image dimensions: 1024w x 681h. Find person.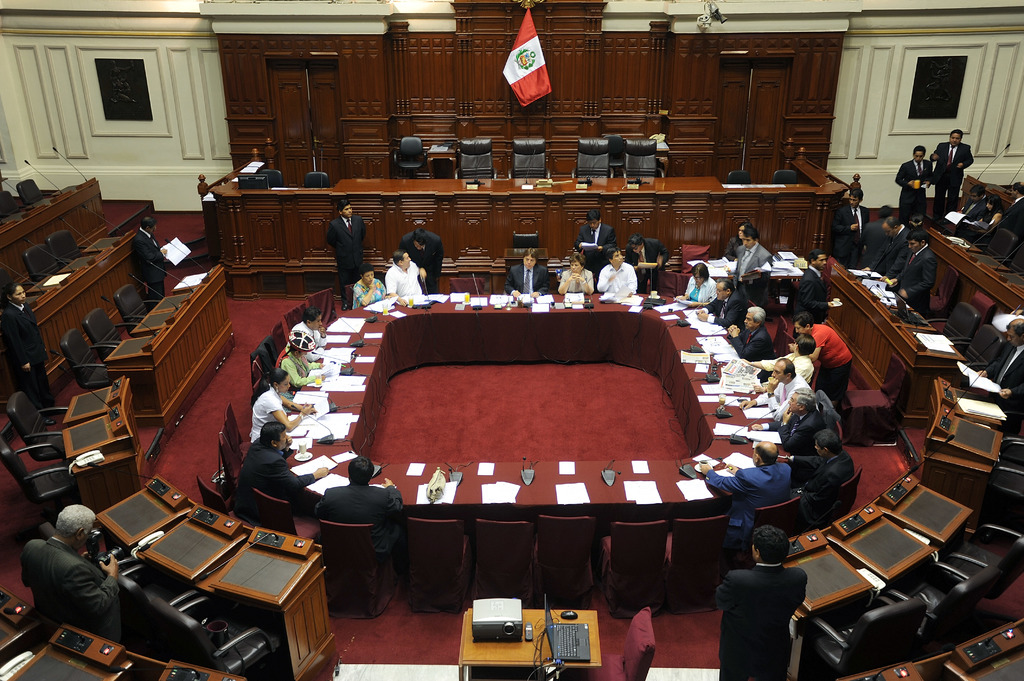
<box>133,217,168,307</box>.
